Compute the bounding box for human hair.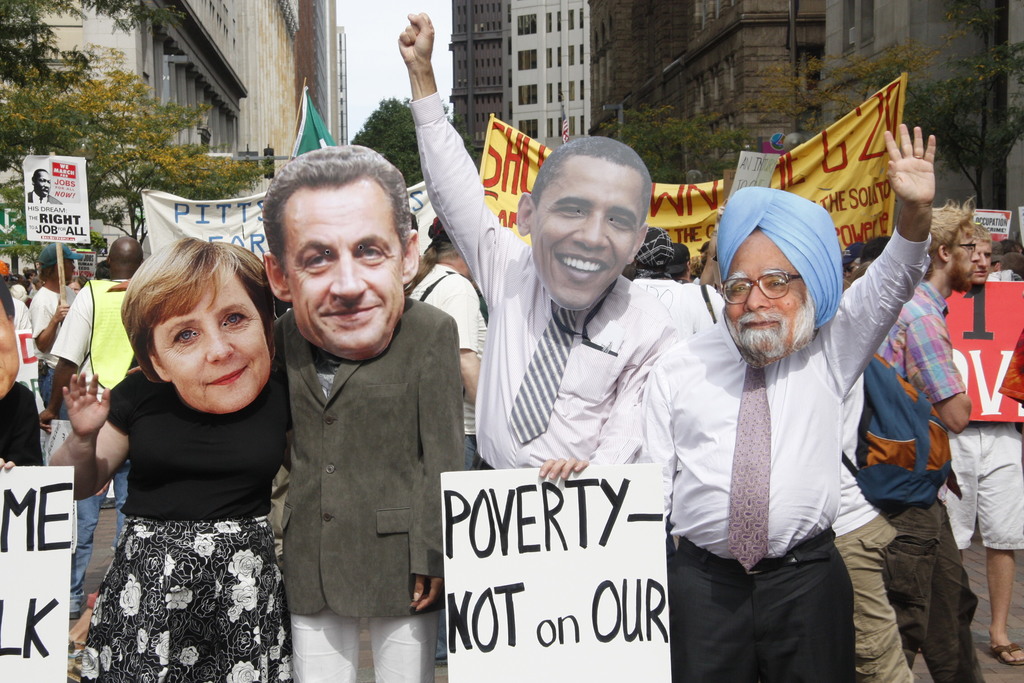
bbox(409, 236, 459, 299).
